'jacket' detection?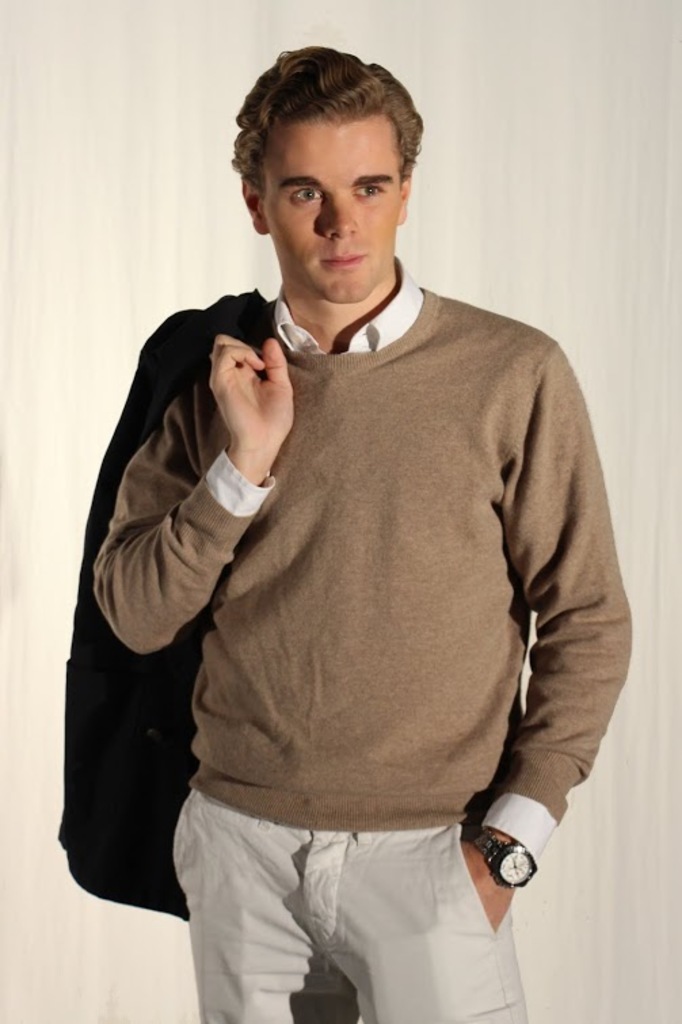
rect(71, 168, 635, 864)
